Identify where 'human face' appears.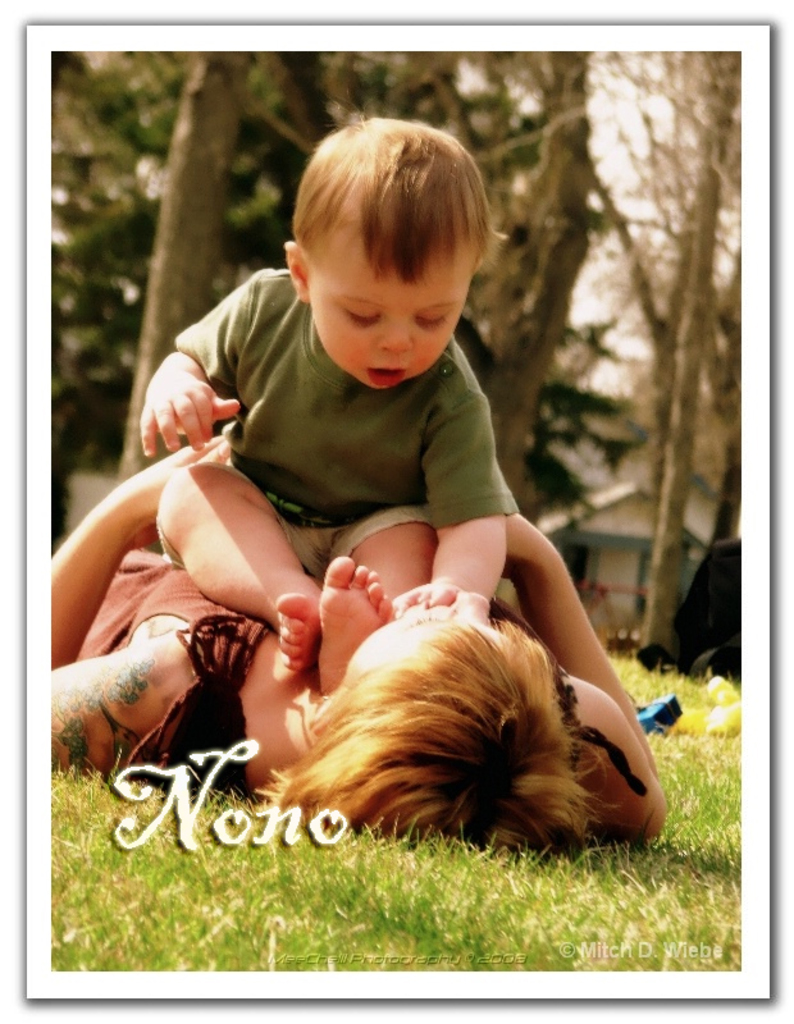
Appears at (x1=306, y1=253, x2=462, y2=394).
